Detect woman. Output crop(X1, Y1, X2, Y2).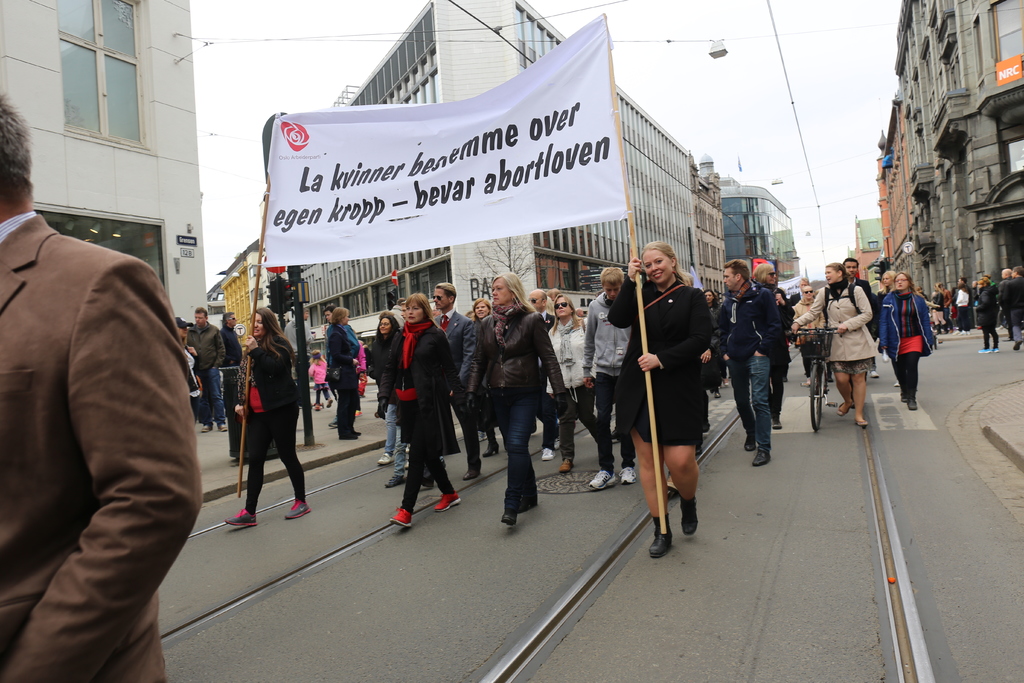
crop(466, 272, 571, 525).
